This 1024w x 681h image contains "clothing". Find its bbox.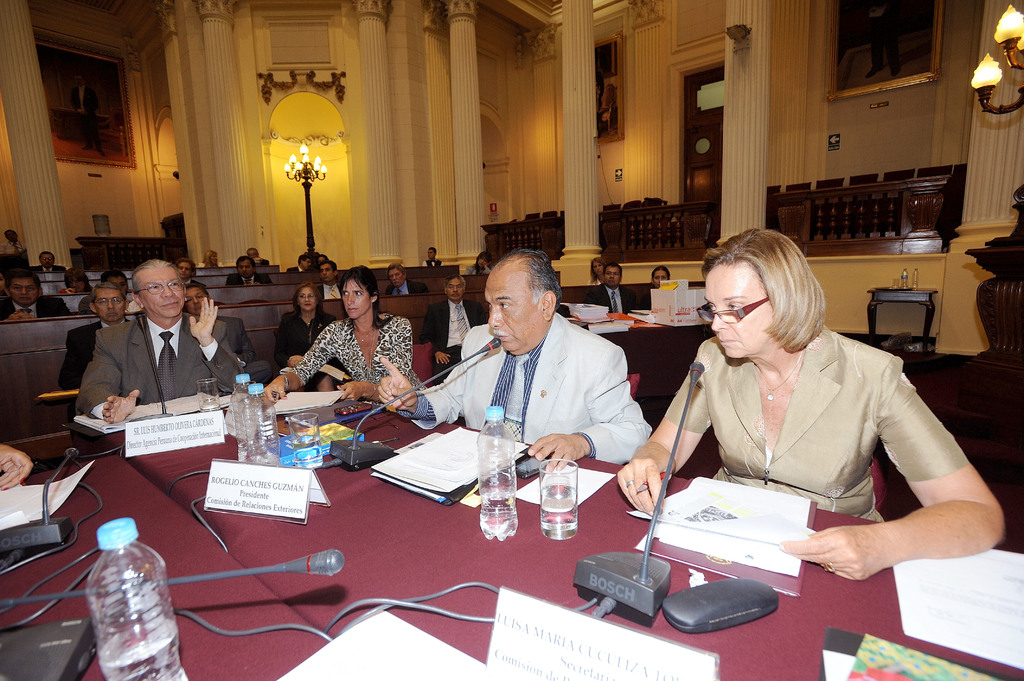
[59, 311, 129, 424].
